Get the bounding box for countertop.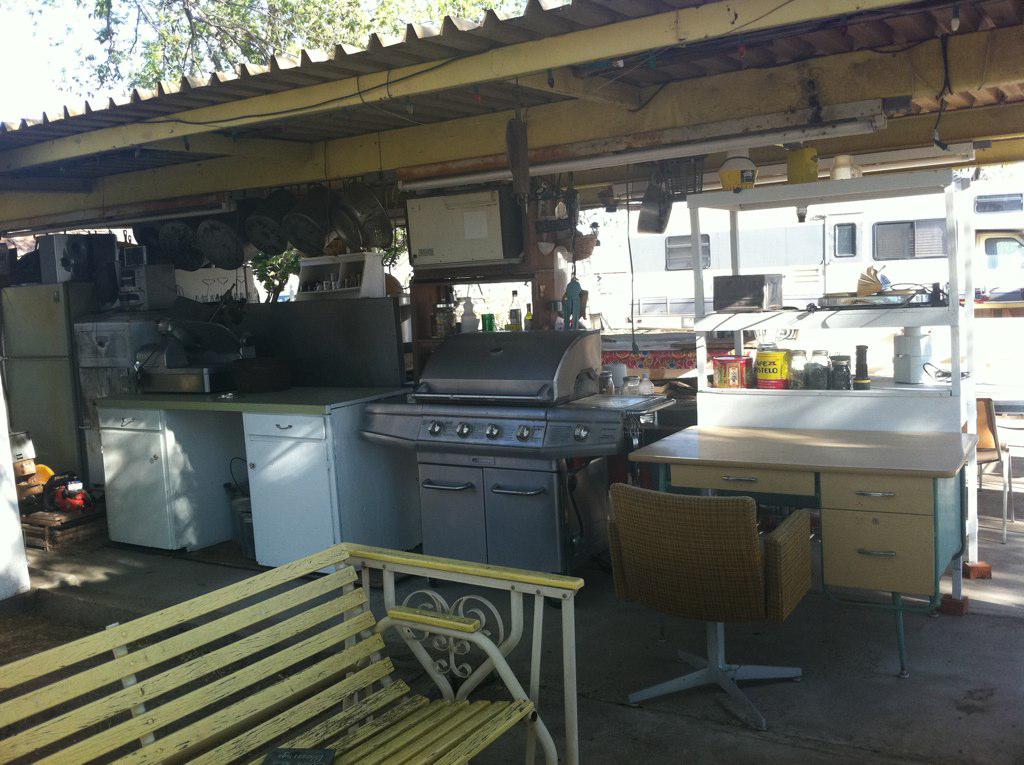
box(91, 383, 413, 403).
